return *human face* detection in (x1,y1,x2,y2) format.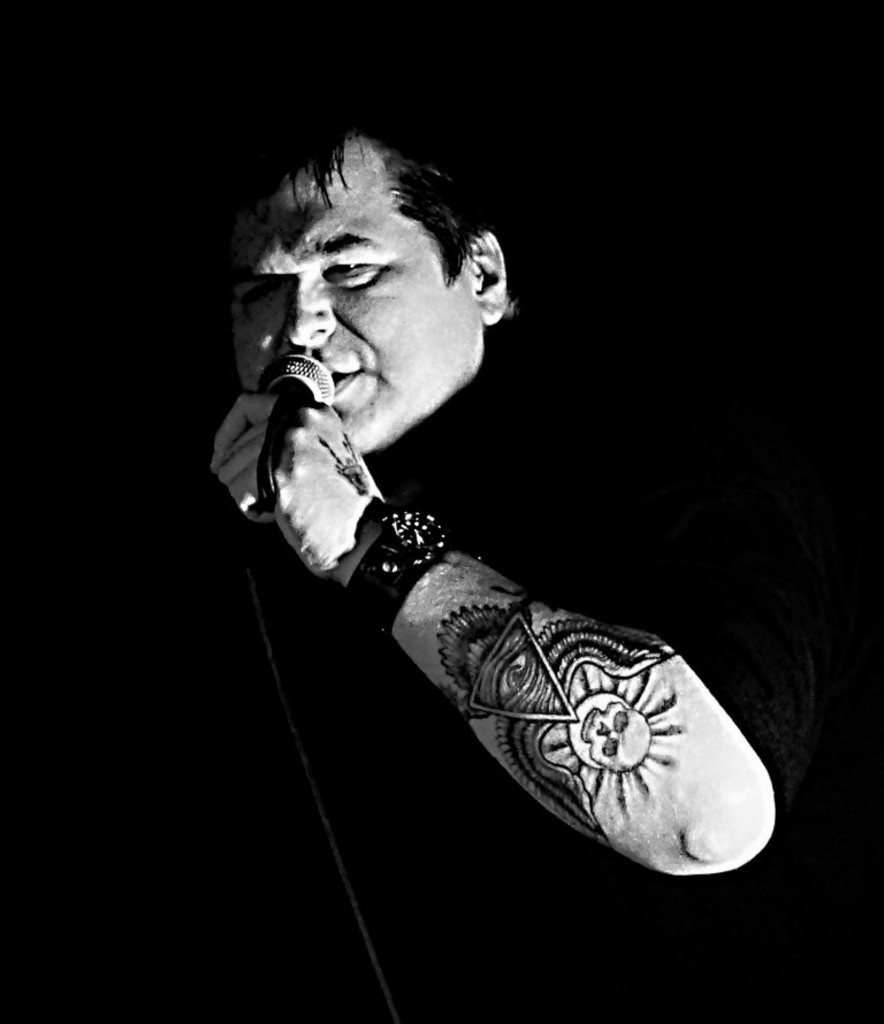
(227,143,477,451).
